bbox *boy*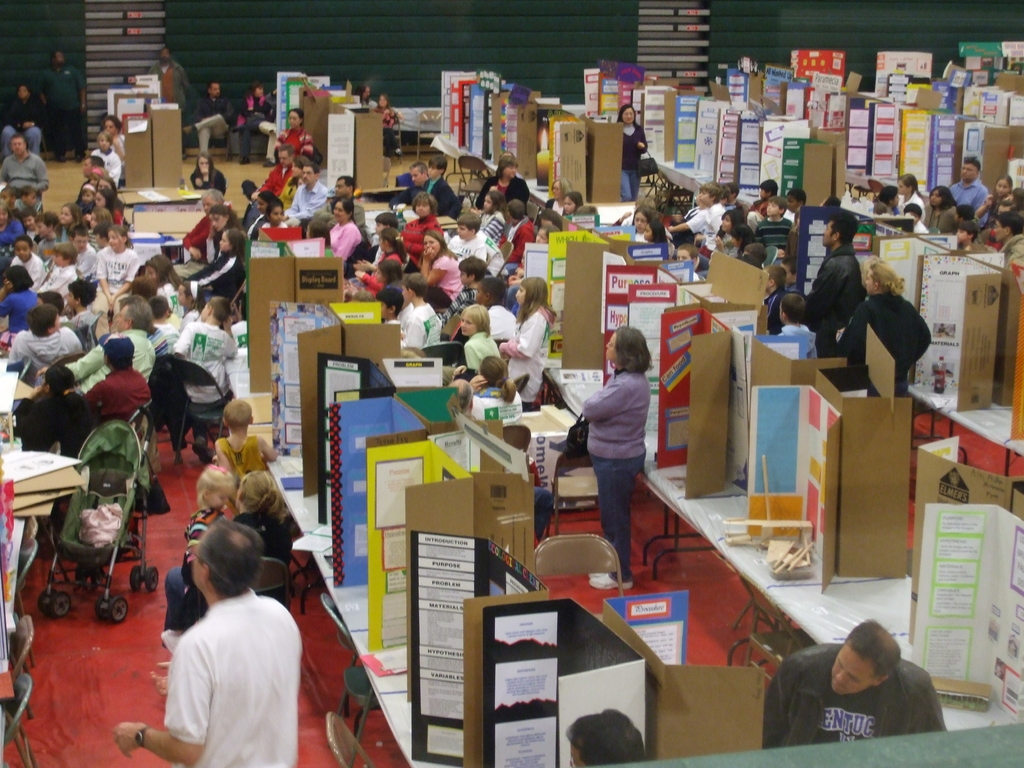
[34, 243, 76, 295]
